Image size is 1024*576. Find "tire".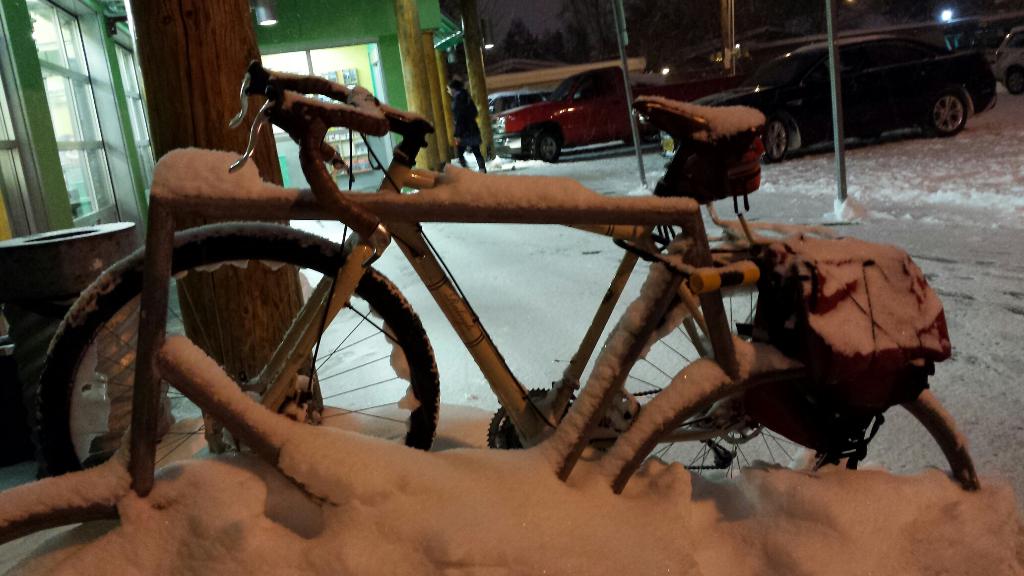
600, 340, 979, 492.
